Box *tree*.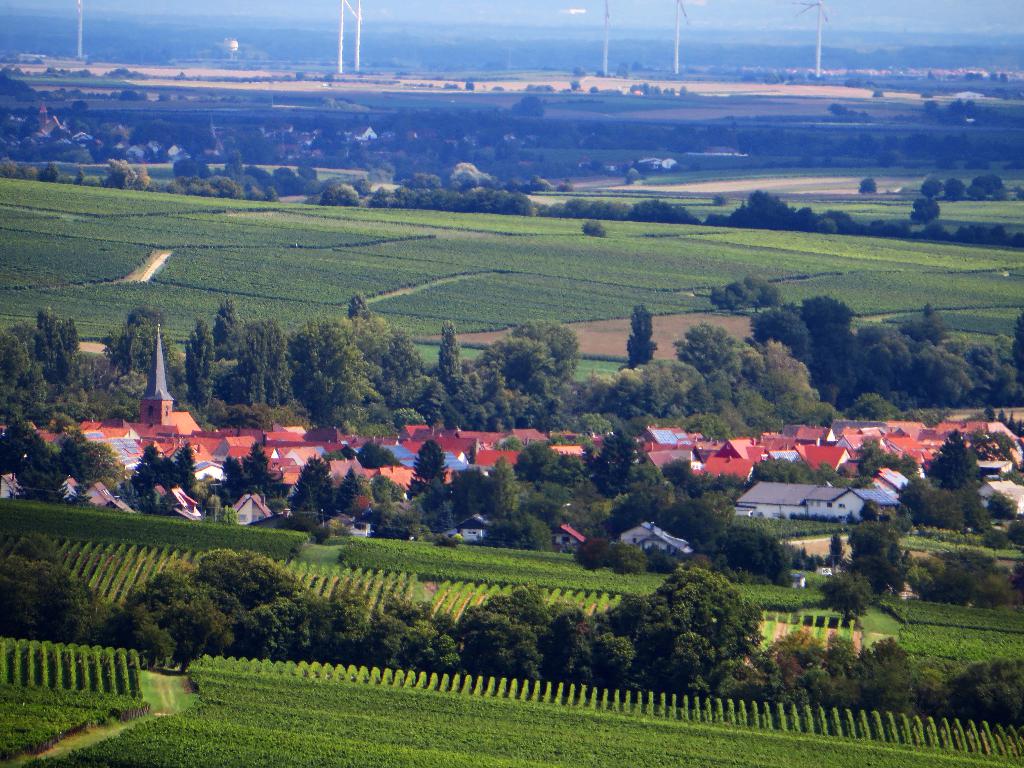
rect(595, 70, 616, 77).
